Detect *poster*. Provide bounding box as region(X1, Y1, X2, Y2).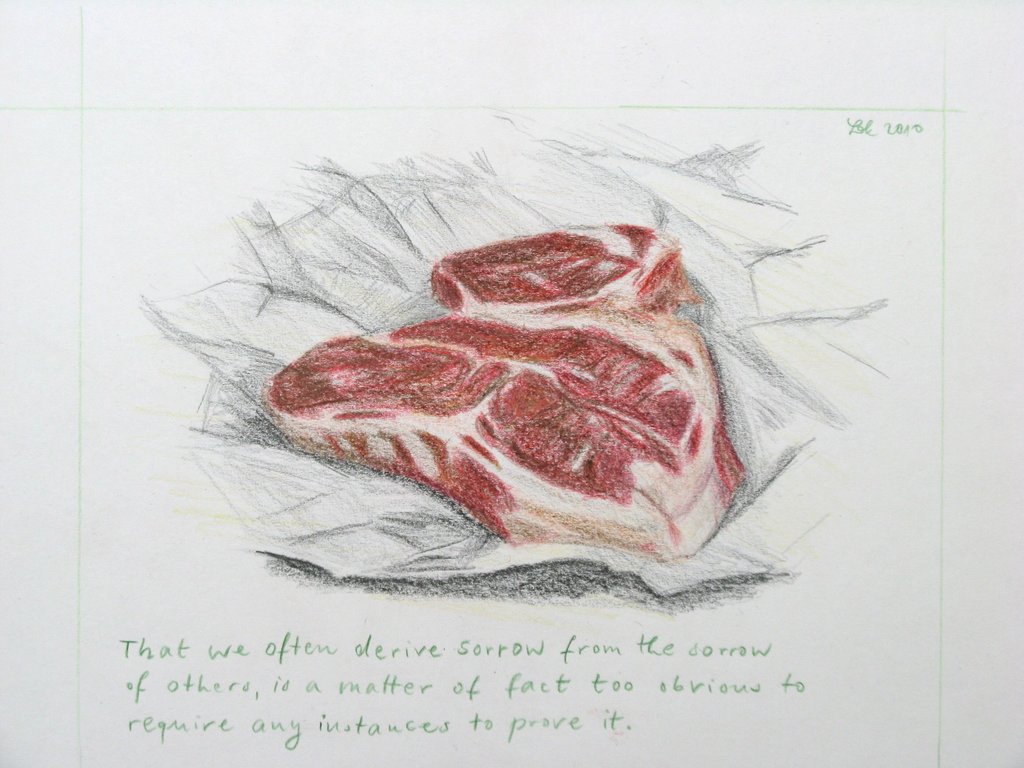
region(0, 0, 1023, 767).
